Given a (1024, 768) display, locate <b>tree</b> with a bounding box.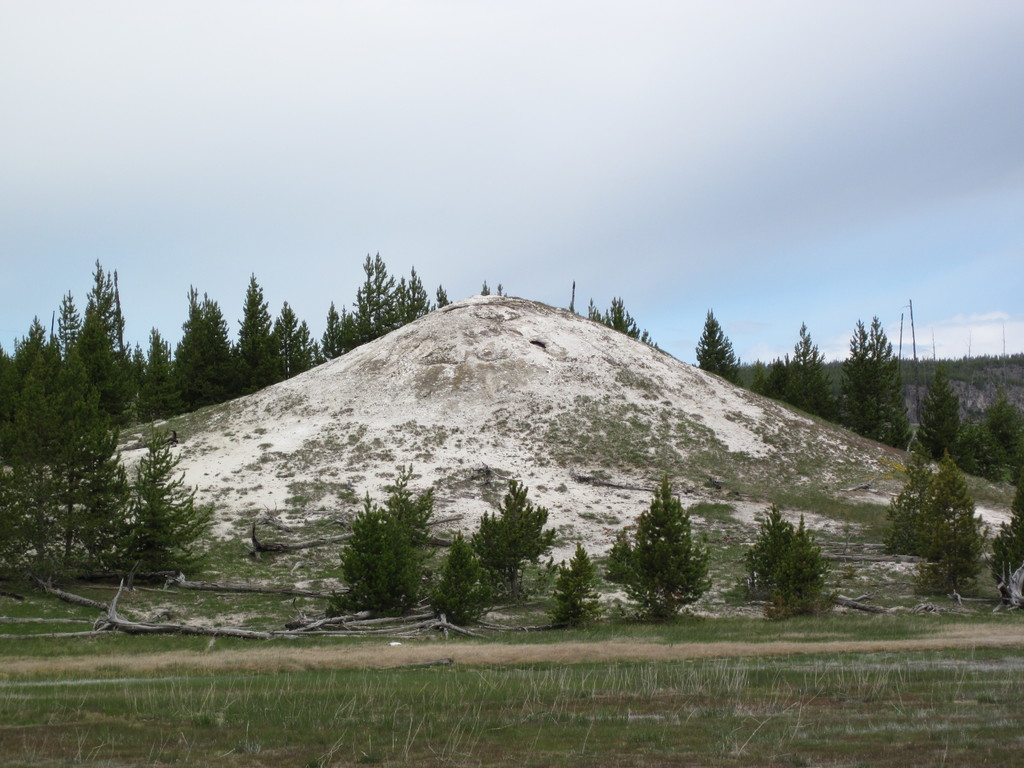
Located: (690,309,748,387).
